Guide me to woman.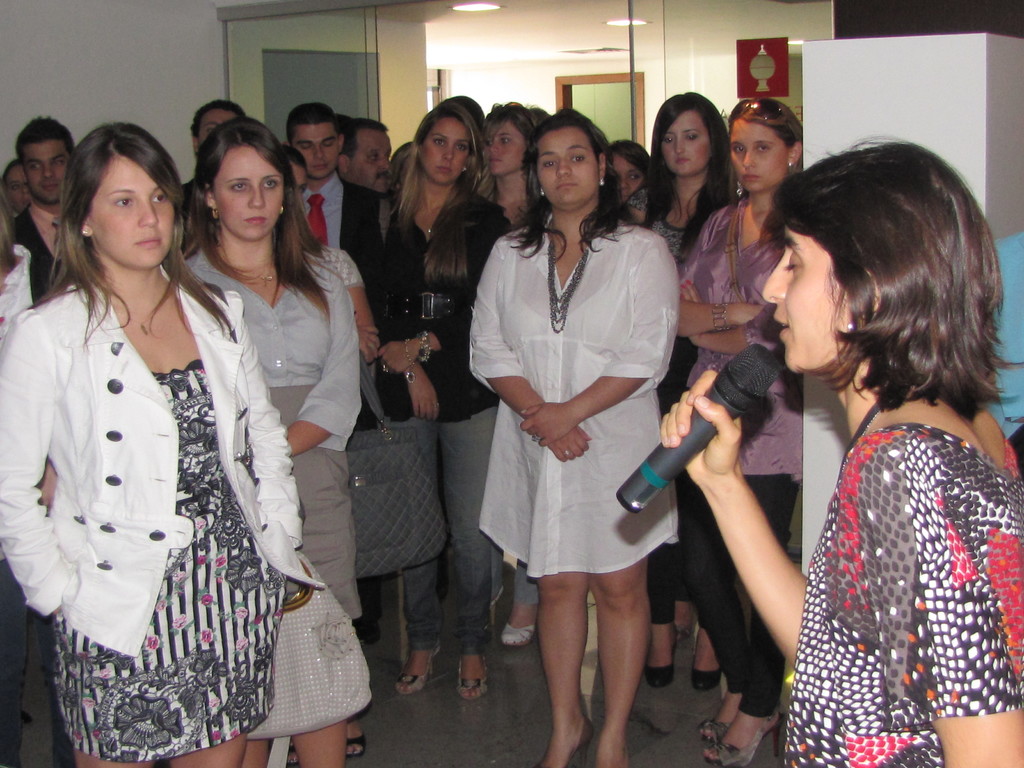
Guidance: bbox=[466, 109, 676, 767].
